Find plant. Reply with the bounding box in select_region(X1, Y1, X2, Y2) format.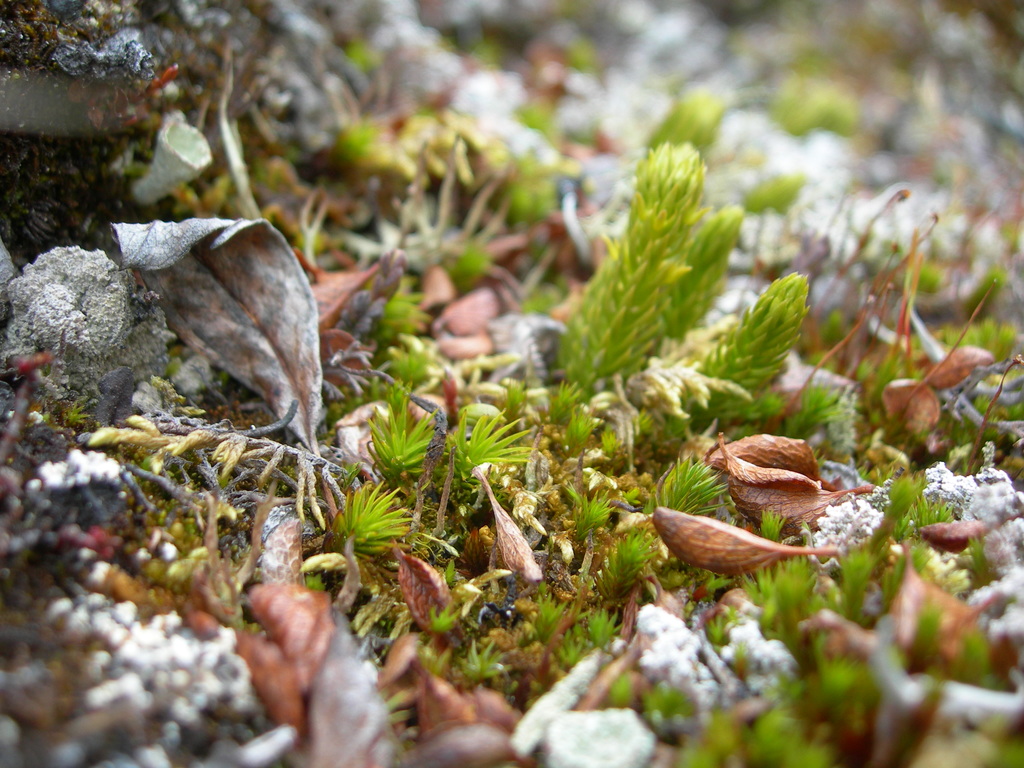
select_region(524, 137, 713, 415).
